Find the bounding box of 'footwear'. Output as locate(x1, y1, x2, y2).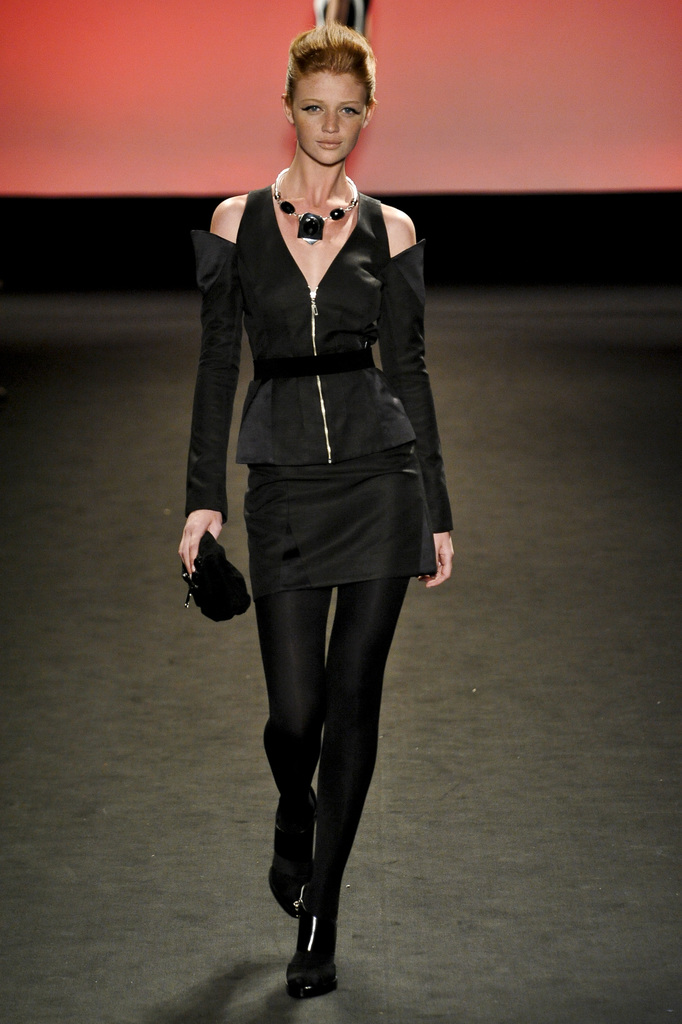
locate(266, 788, 316, 916).
